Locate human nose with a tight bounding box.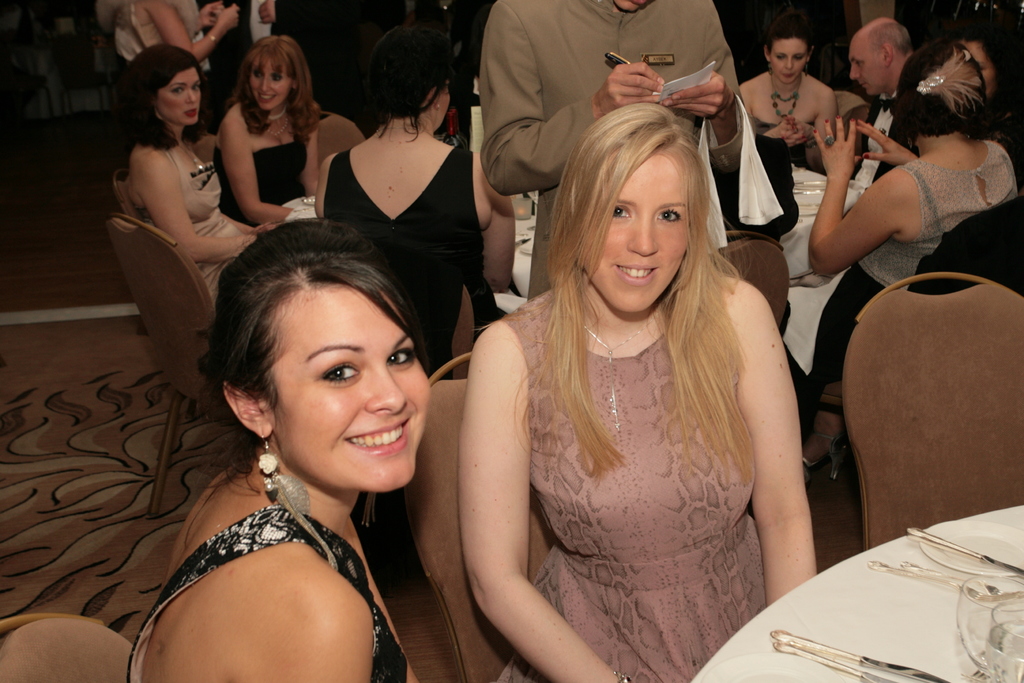
(184, 88, 197, 106).
